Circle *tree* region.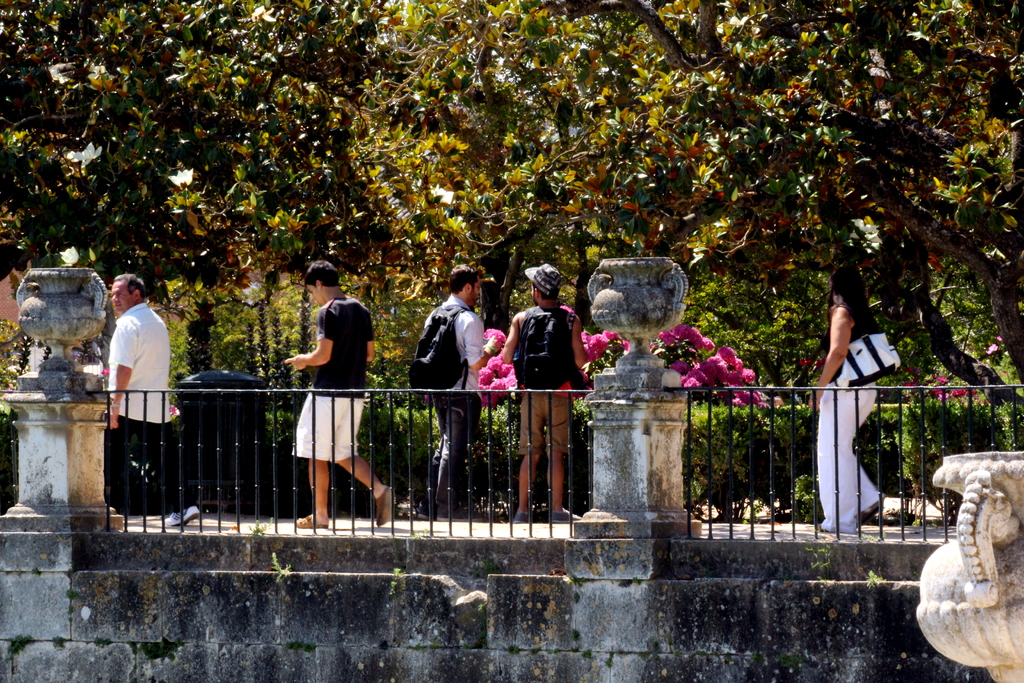
Region: {"x1": 545, "y1": 0, "x2": 738, "y2": 266}.
